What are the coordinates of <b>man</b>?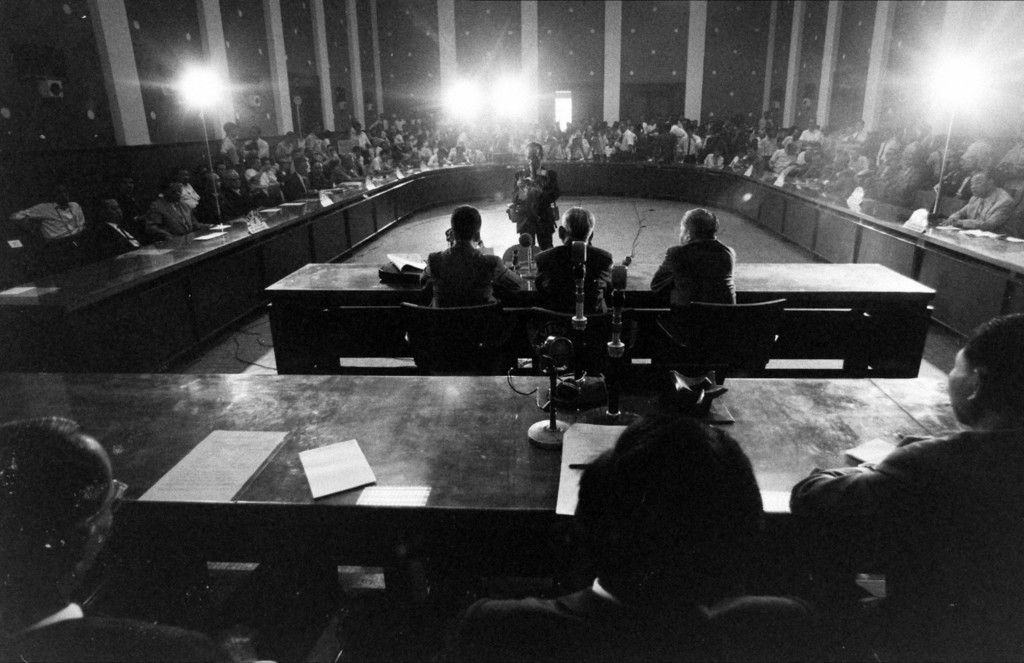
[left=617, top=122, right=633, bottom=160].
